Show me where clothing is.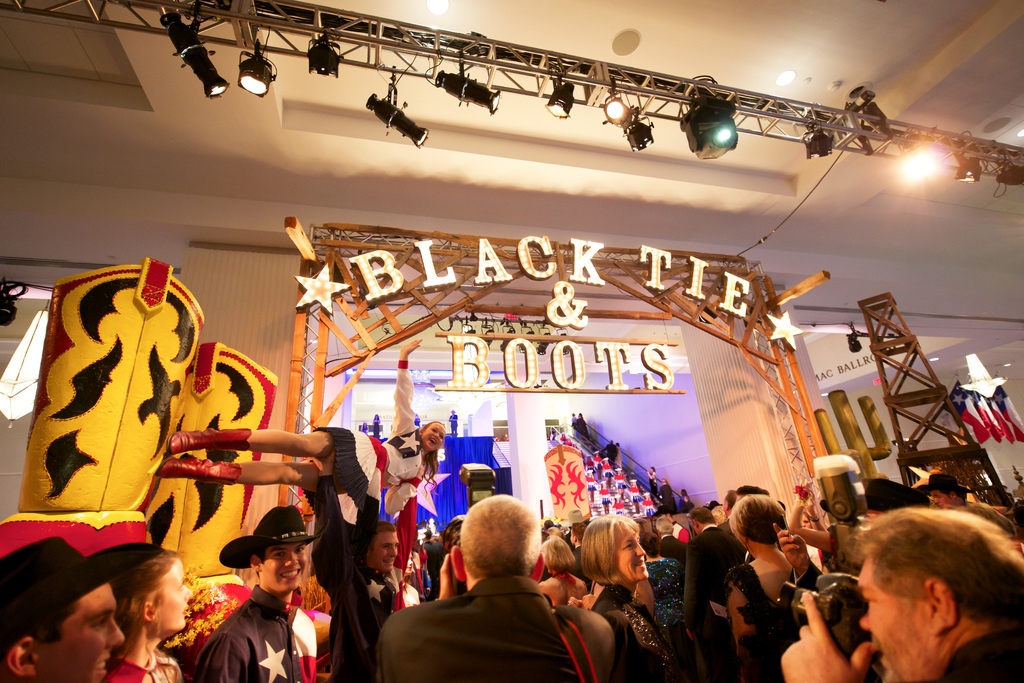
clothing is at crop(303, 358, 426, 537).
